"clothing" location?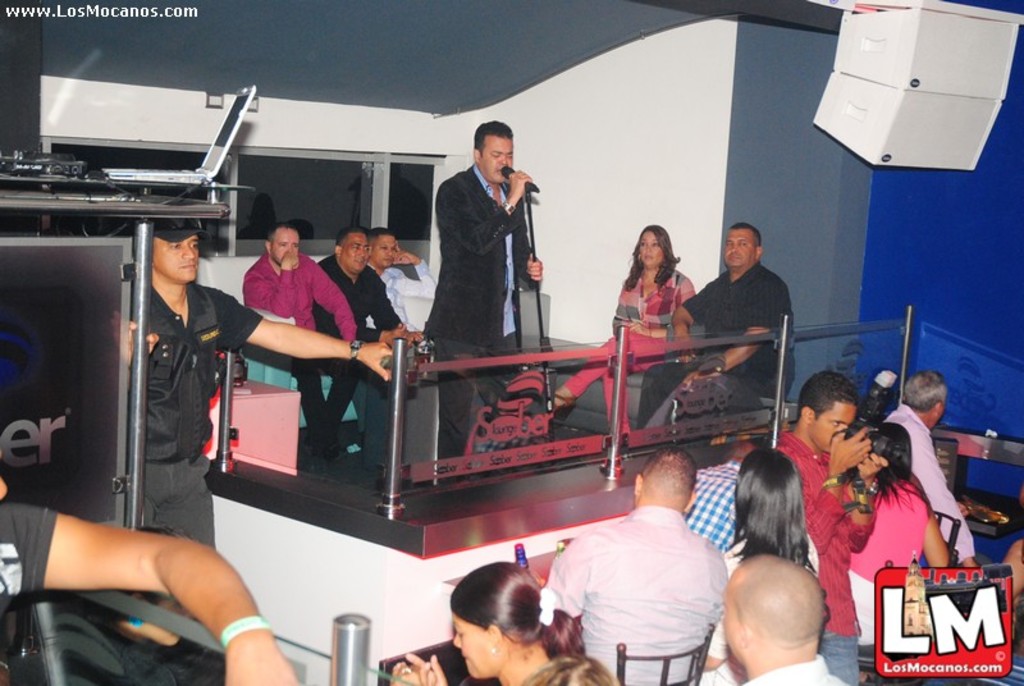
[left=879, top=397, right=975, bottom=567]
